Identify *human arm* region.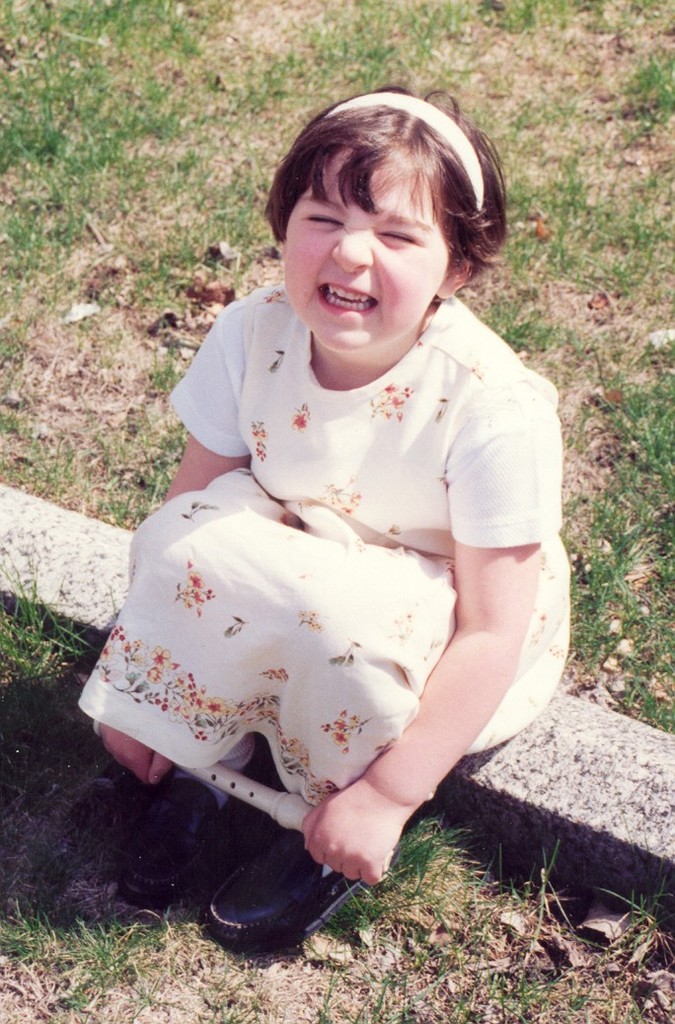
Region: locate(353, 417, 562, 865).
